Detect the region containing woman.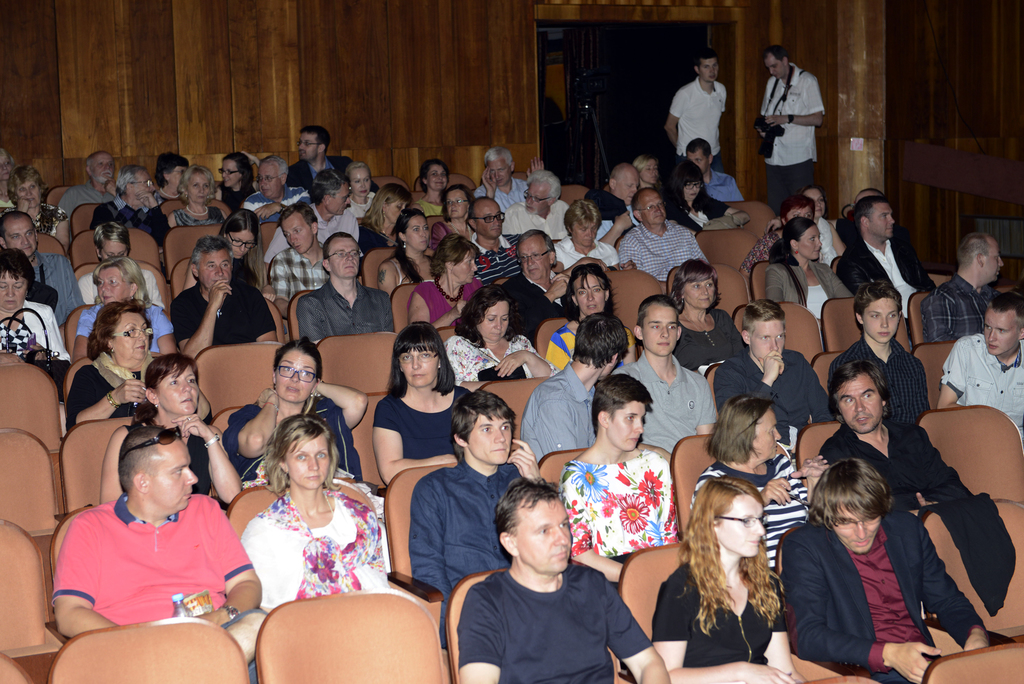
bbox=(378, 211, 445, 293).
